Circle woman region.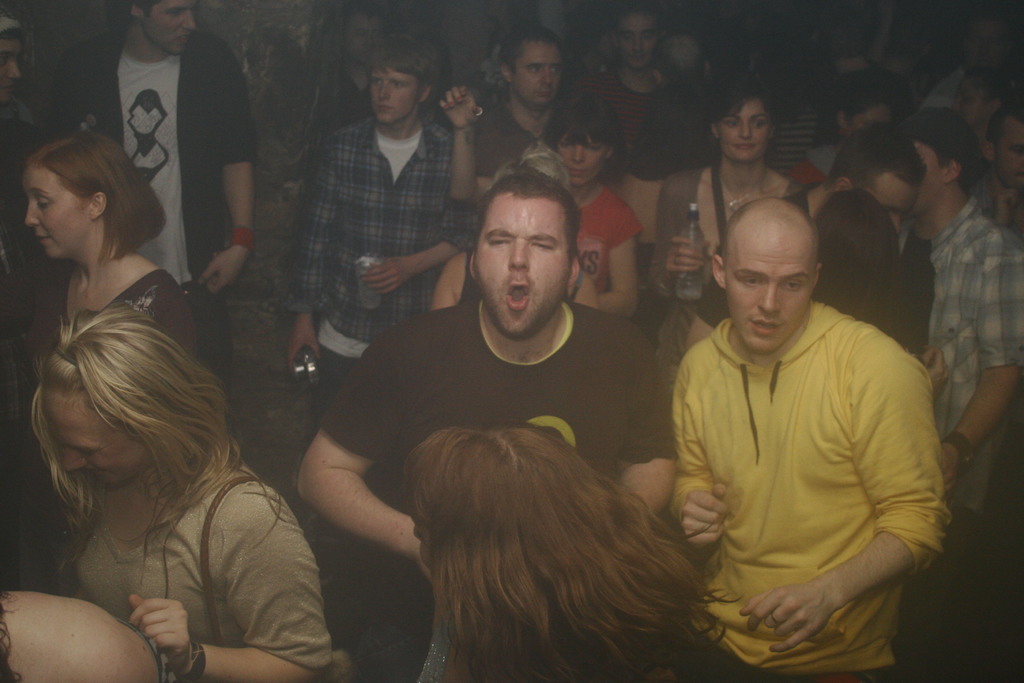
Region: [952, 65, 1005, 174].
